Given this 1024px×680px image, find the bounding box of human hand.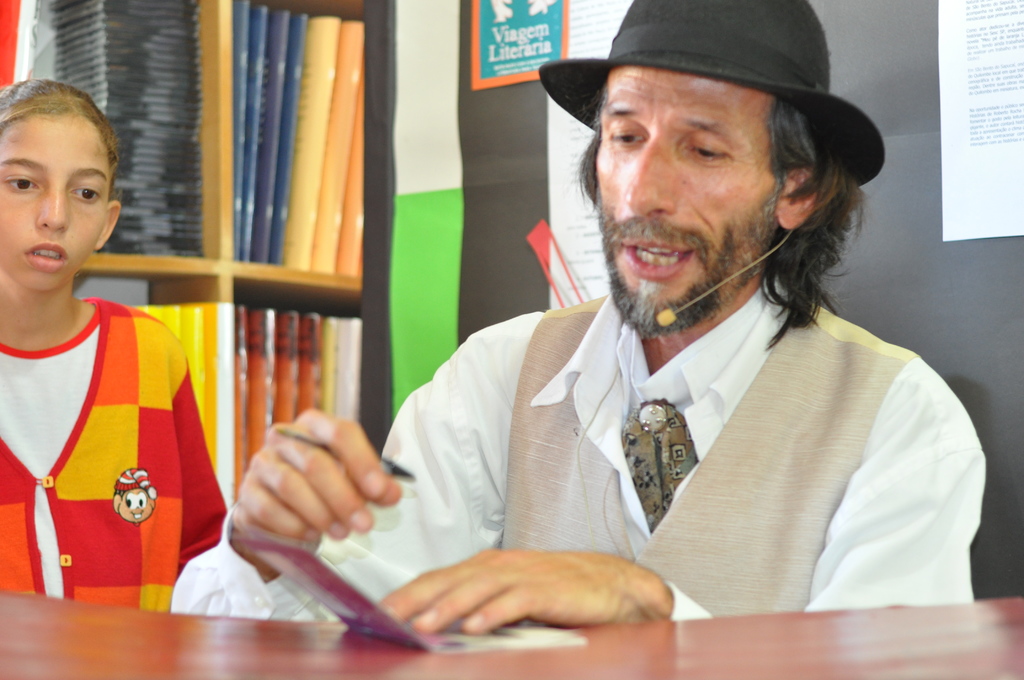
237:400:407:550.
